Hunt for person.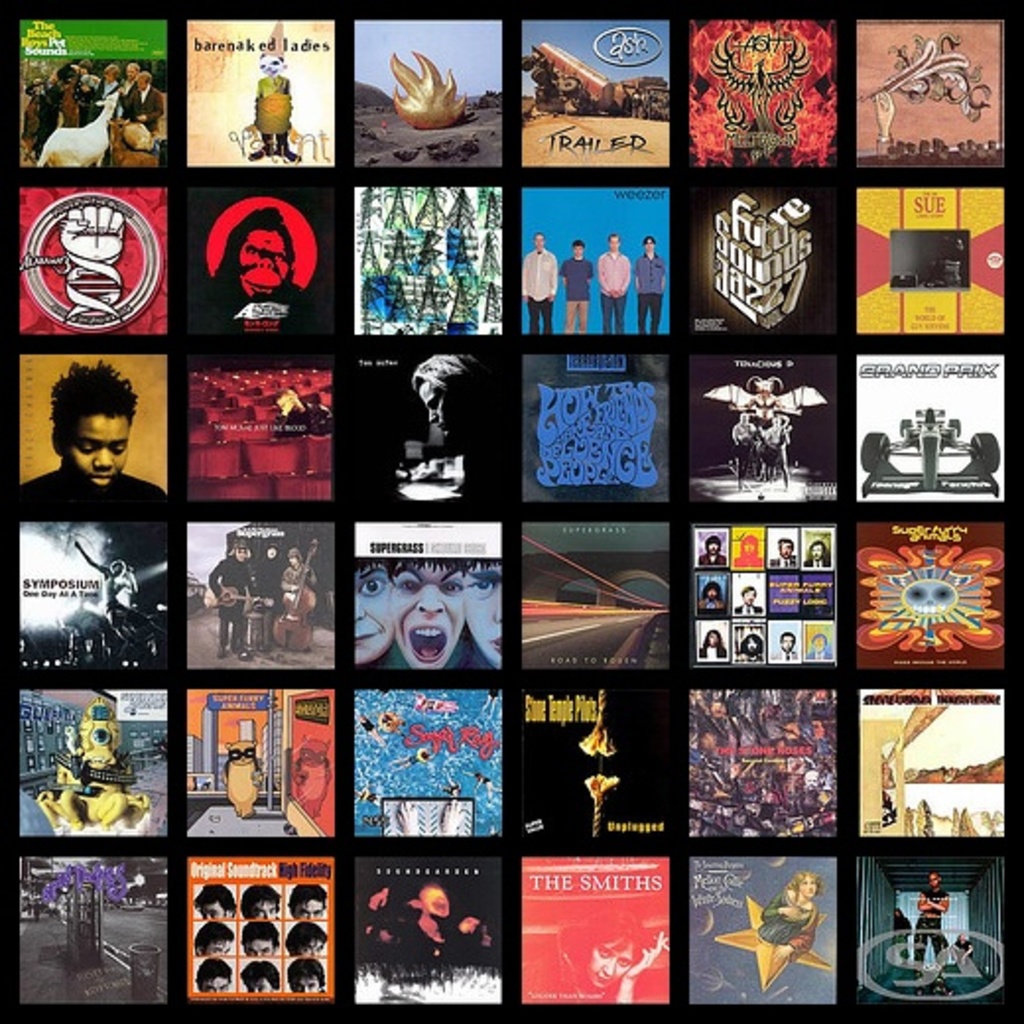
Hunted down at rect(79, 542, 160, 656).
